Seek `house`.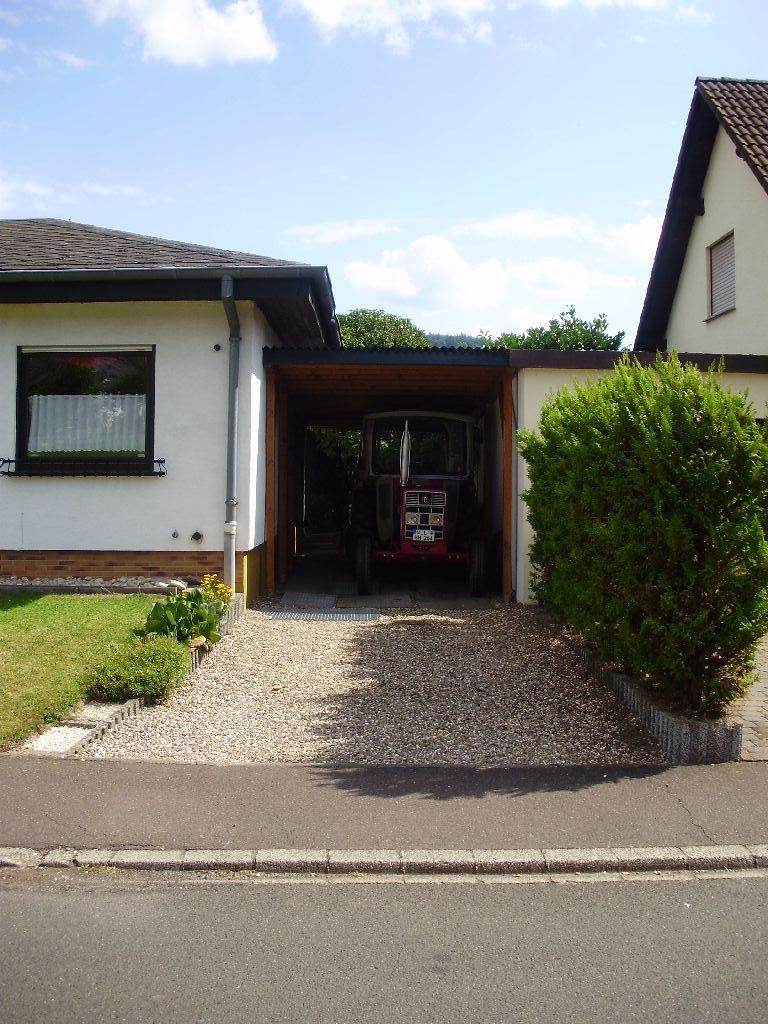
l=622, t=67, r=767, b=360.
